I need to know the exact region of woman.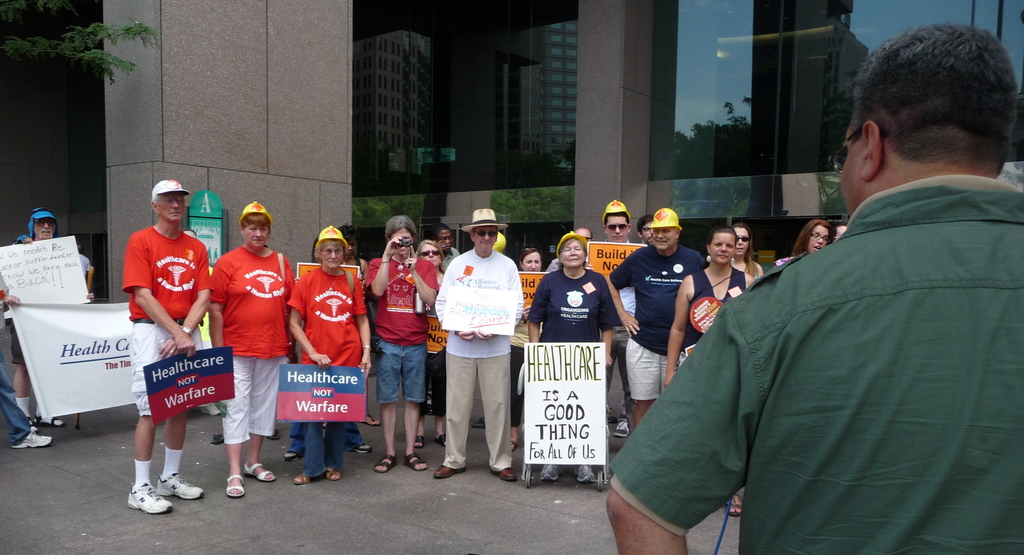
Region: box=[204, 204, 294, 497].
